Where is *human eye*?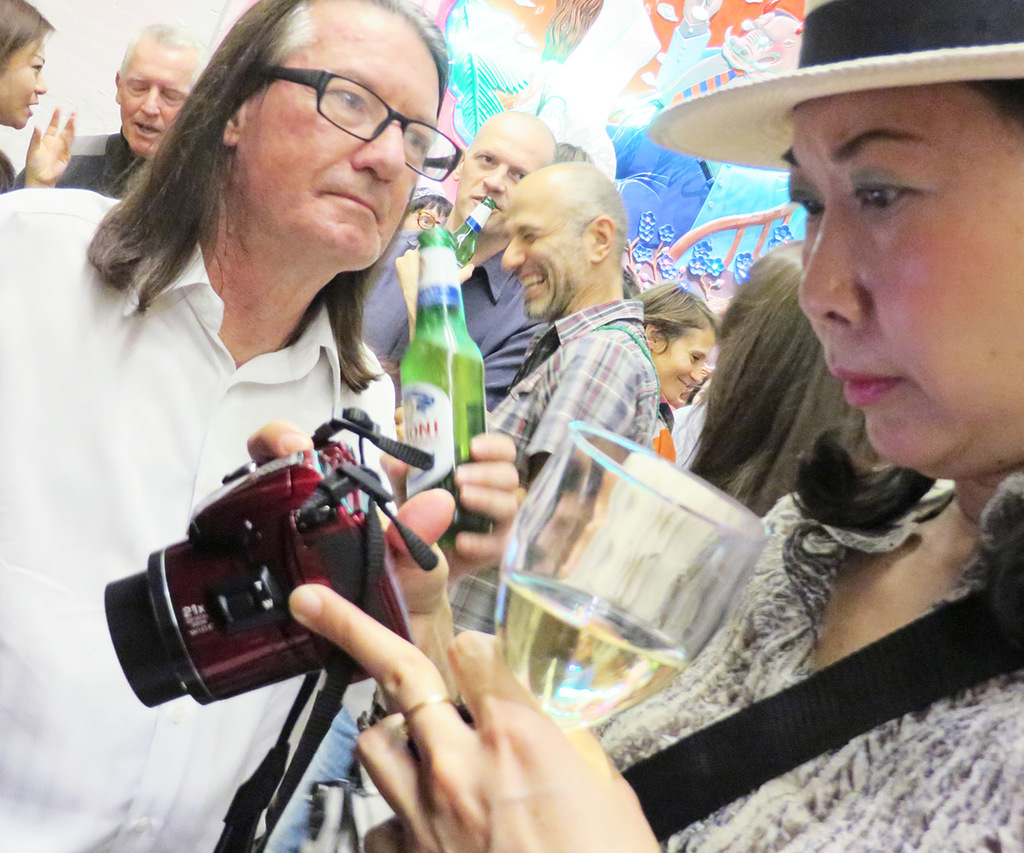
328 87 375 119.
